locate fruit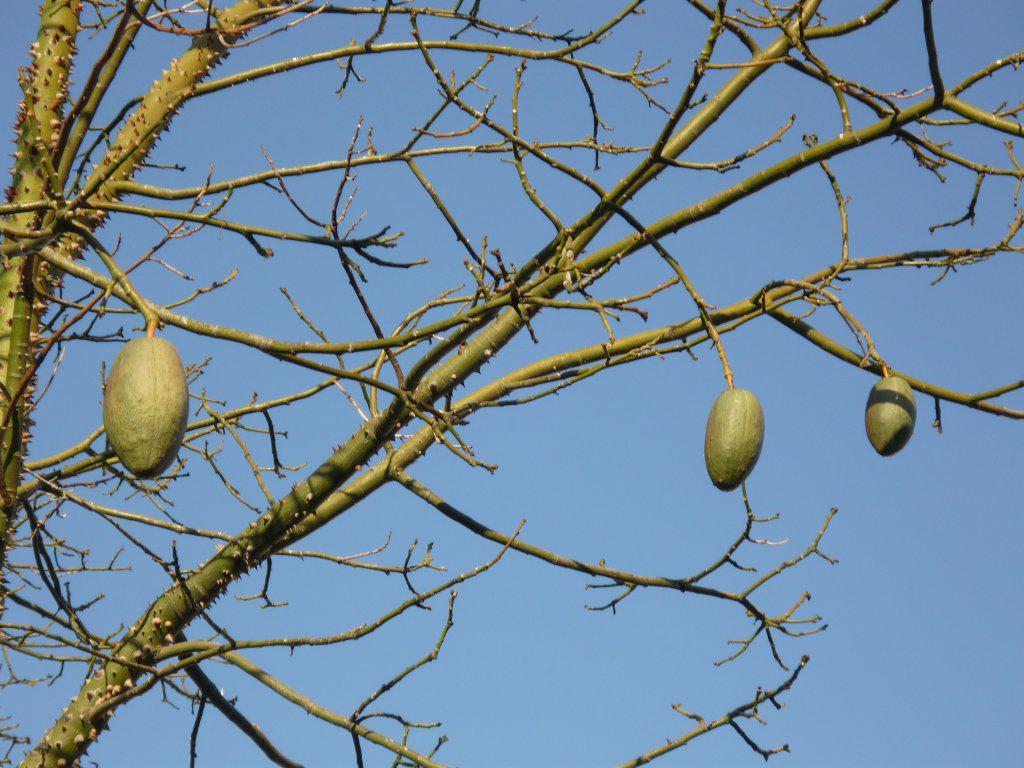
bbox=(700, 389, 766, 486)
